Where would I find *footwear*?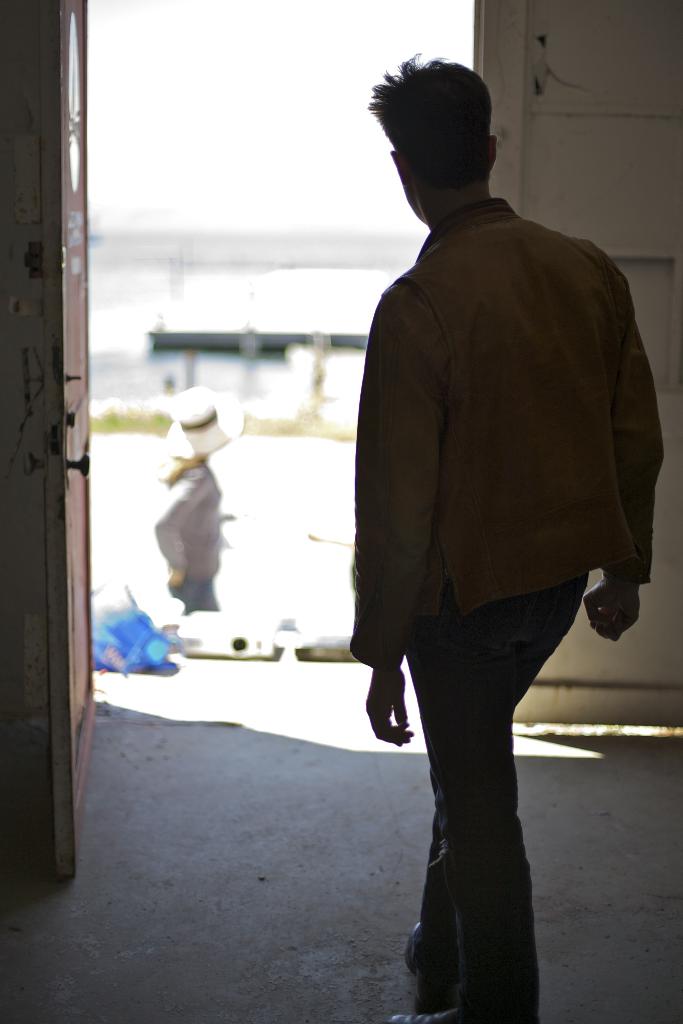
At detection(399, 919, 460, 1005).
